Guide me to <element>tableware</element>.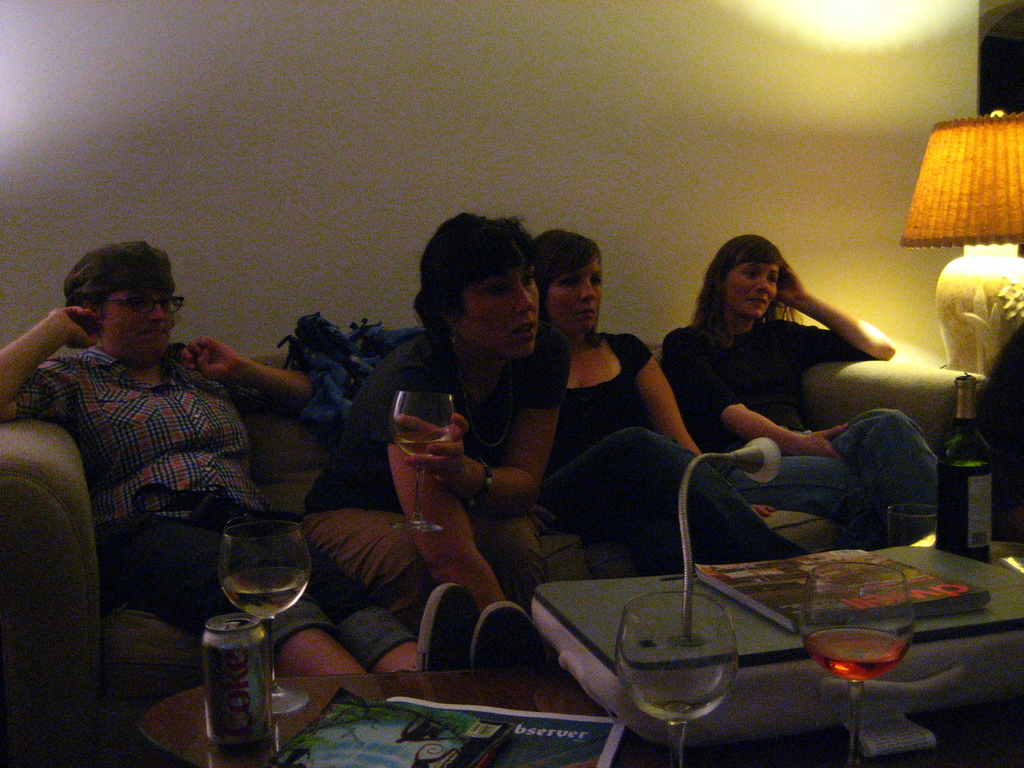
Guidance: {"x1": 390, "y1": 386, "x2": 459, "y2": 534}.
